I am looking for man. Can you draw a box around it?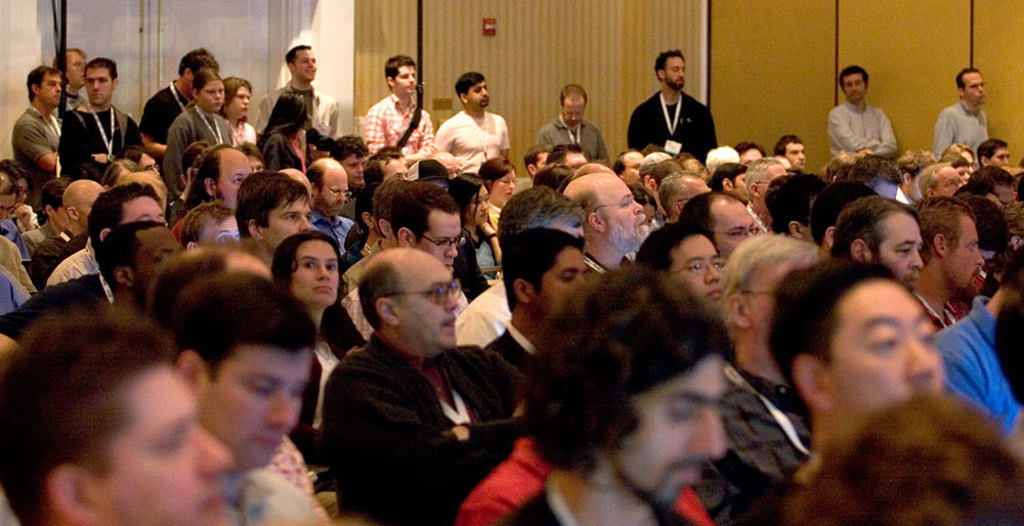
Sure, the bounding box is (0, 184, 173, 360).
